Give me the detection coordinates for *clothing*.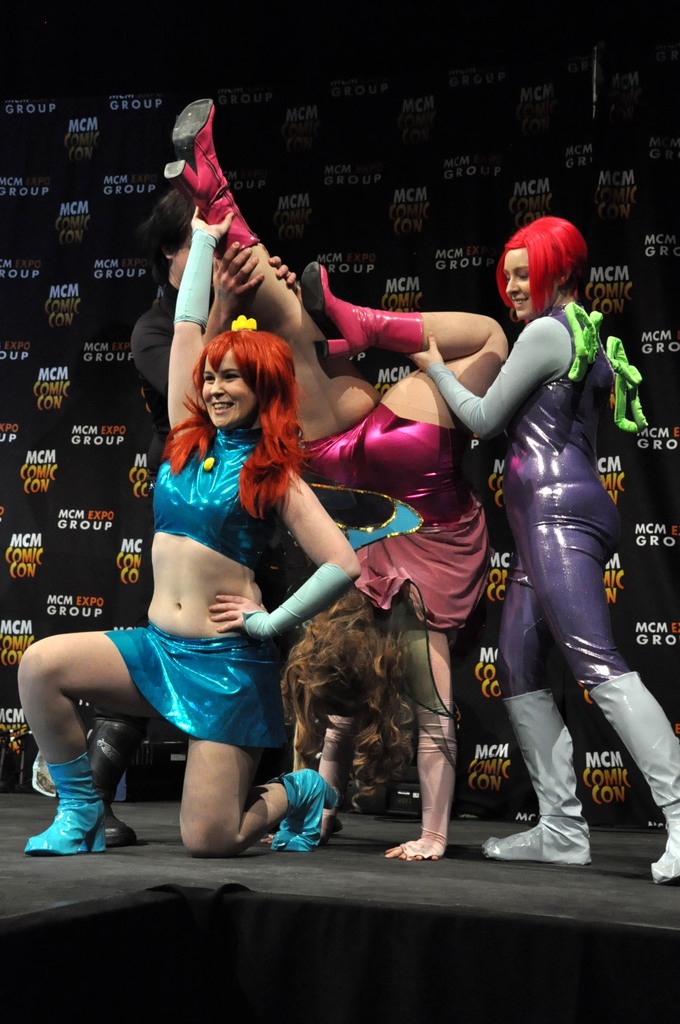
box(97, 283, 278, 725).
